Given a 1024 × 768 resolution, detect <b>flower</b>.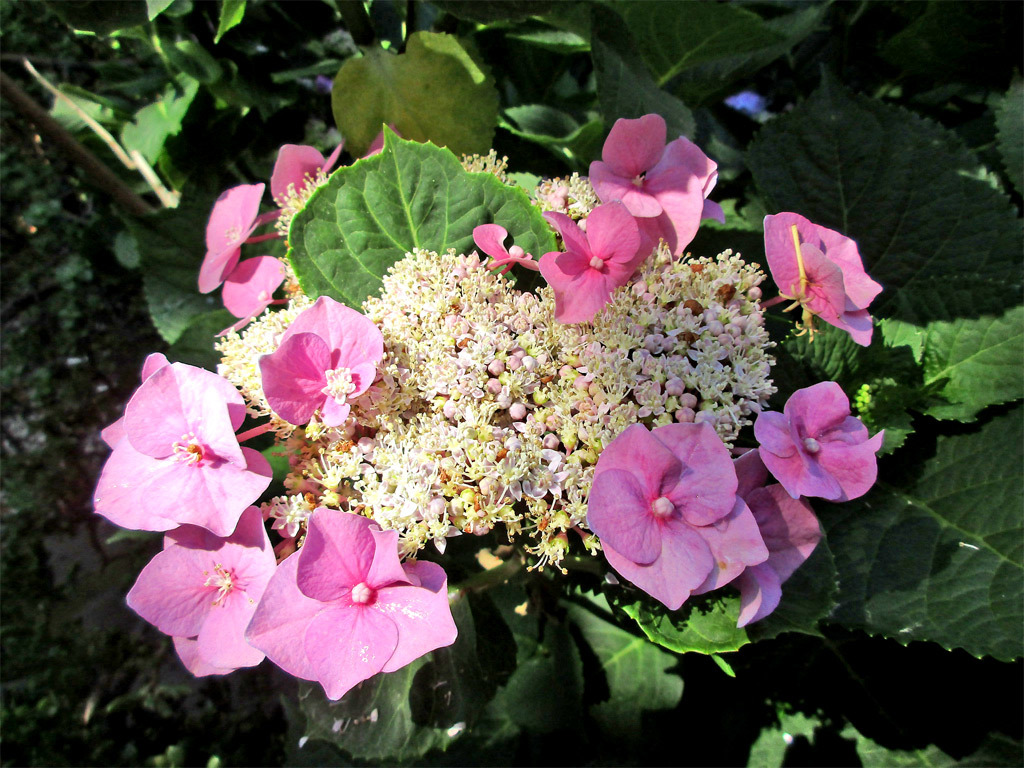
{"x1": 214, "y1": 244, "x2": 297, "y2": 339}.
